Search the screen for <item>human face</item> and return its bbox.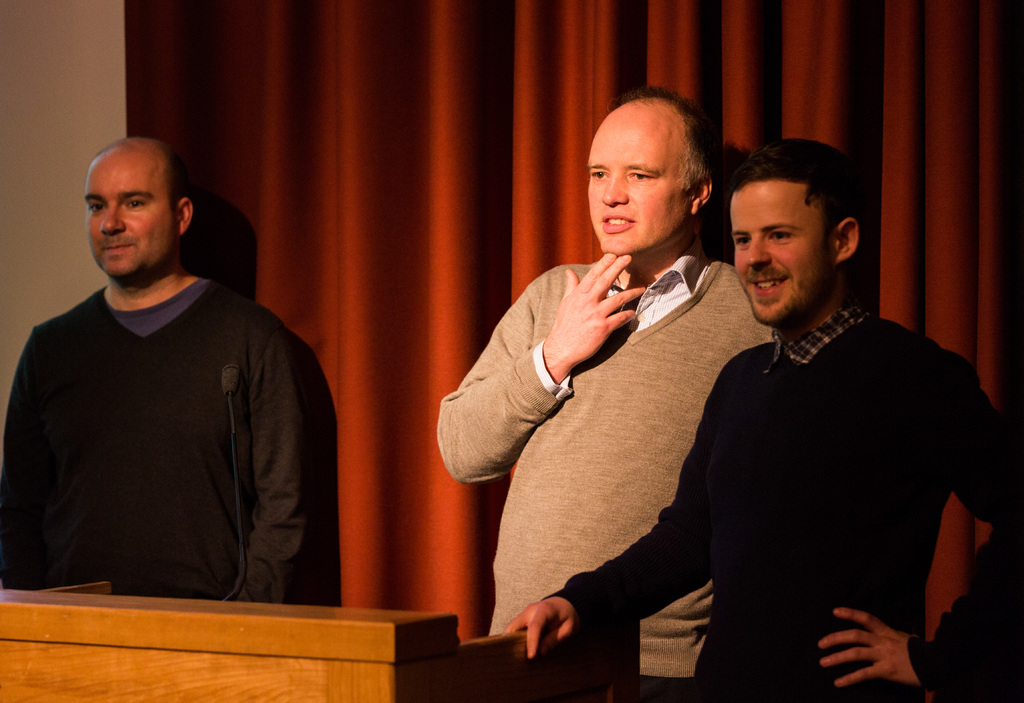
Found: crop(729, 181, 834, 327).
